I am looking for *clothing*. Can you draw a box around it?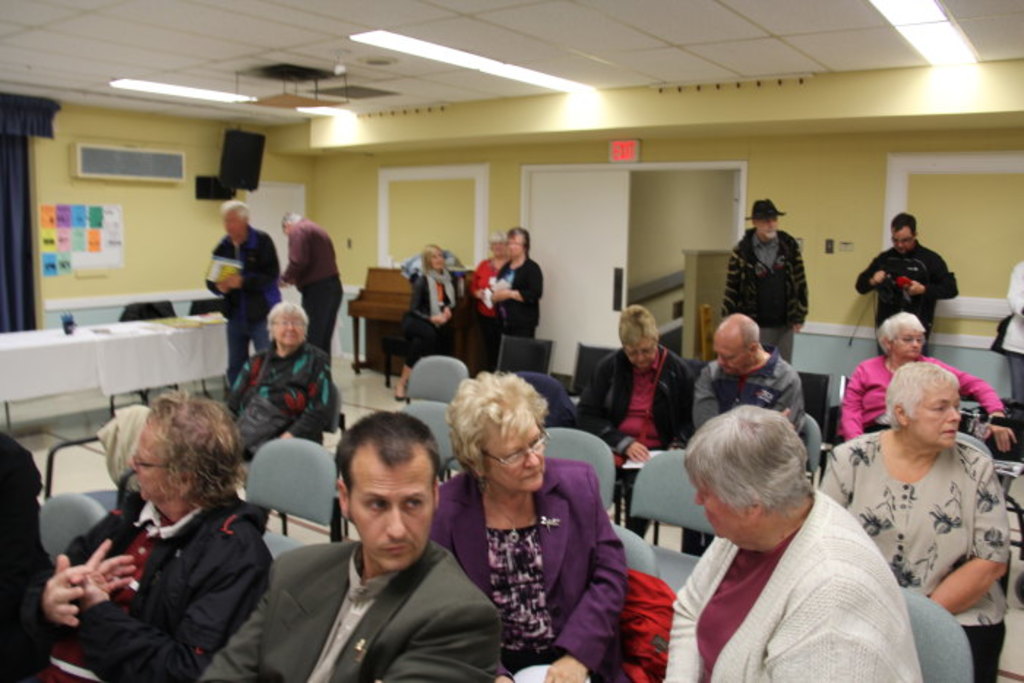
Sure, the bounding box is Rect(0, 433, 54, 680).
